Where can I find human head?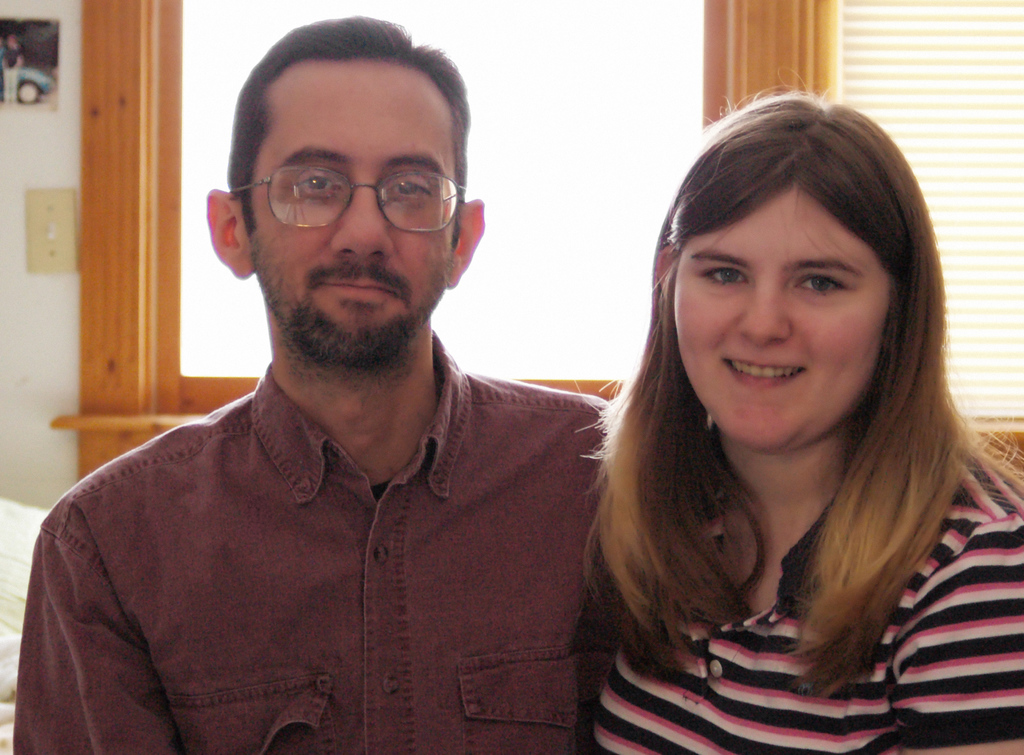
You can find it at 204 17 486 376.
